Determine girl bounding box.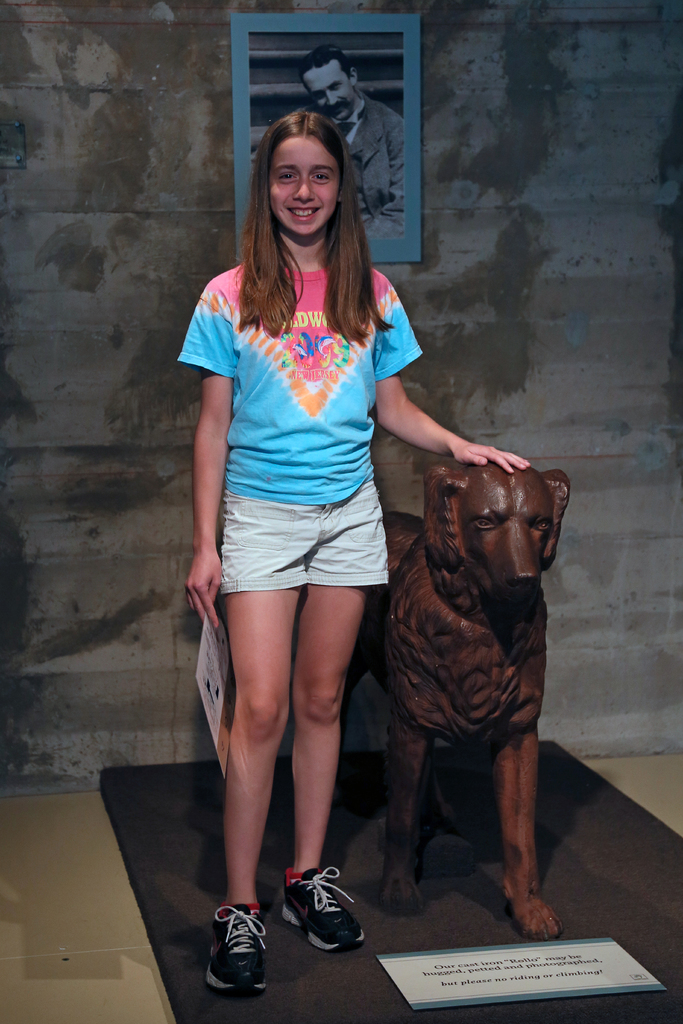
Determined: select_region(178, 111, 534, 994).
